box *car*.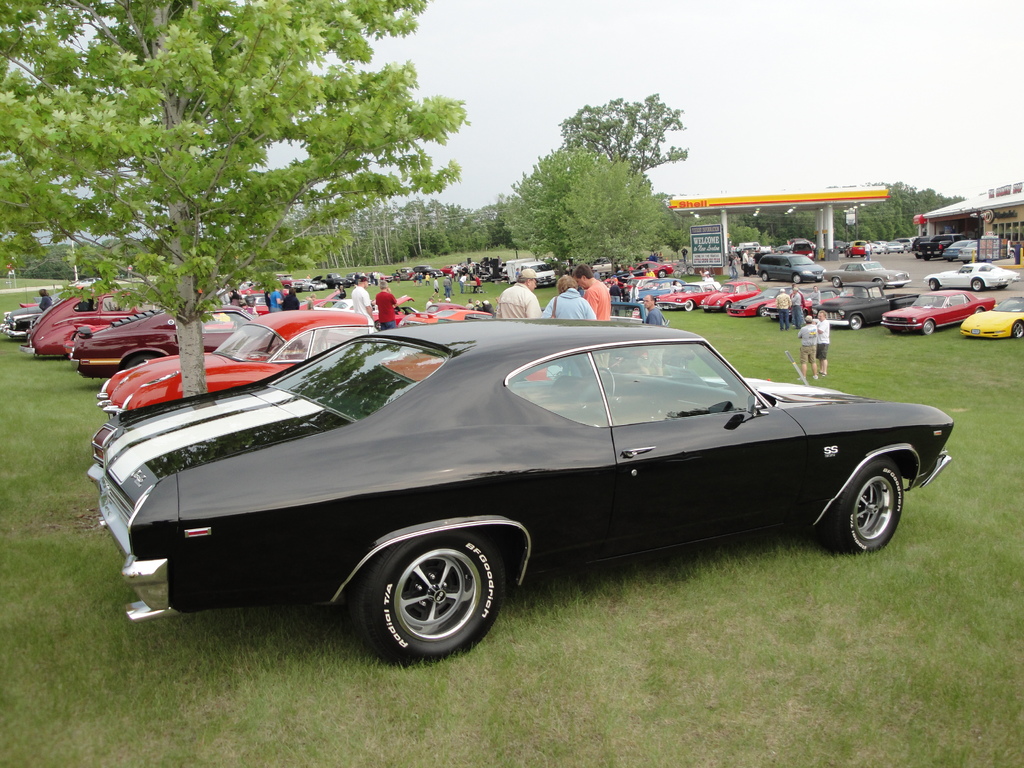
bbox(0, 300, 65, 338).
